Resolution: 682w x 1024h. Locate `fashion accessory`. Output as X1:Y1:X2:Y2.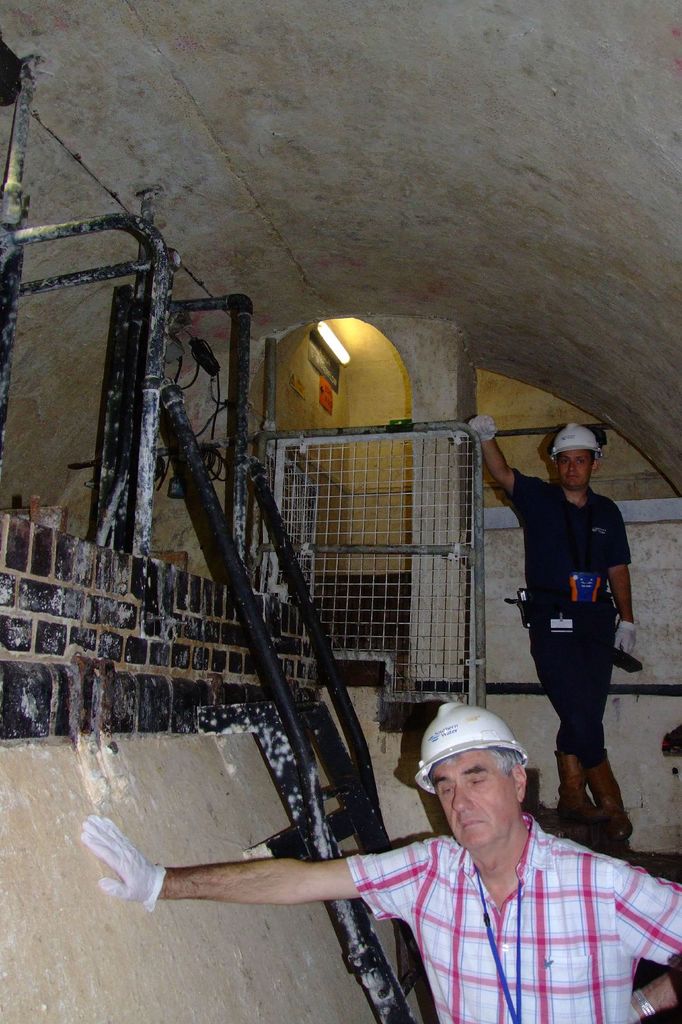
477:865:523:1023.
